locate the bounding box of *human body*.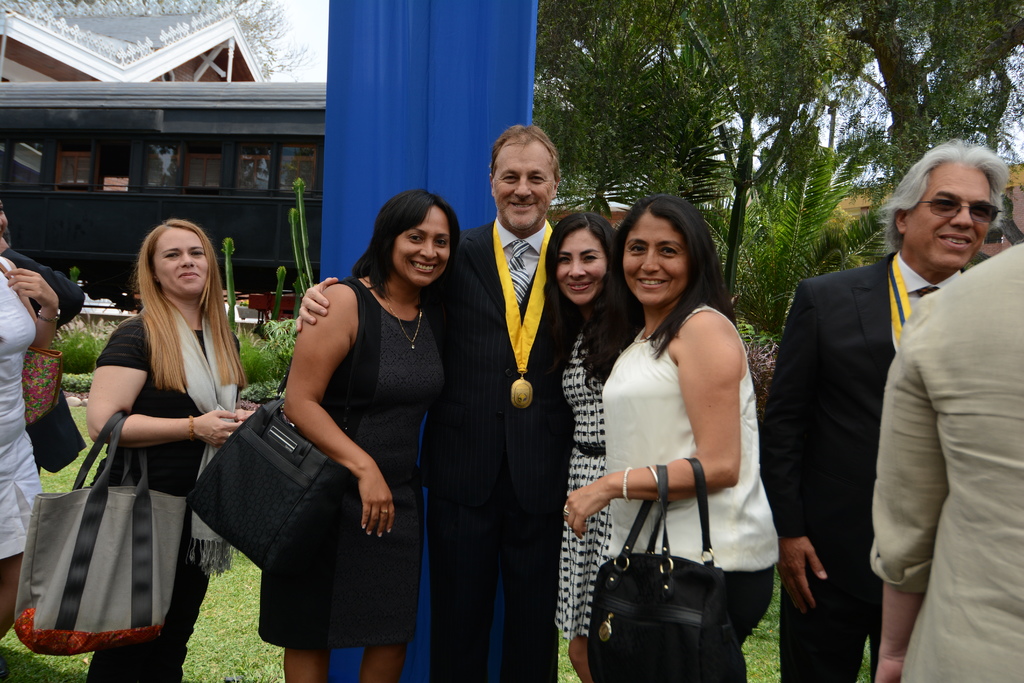
Bounding box: bbox(552, 304, 611, 680).
